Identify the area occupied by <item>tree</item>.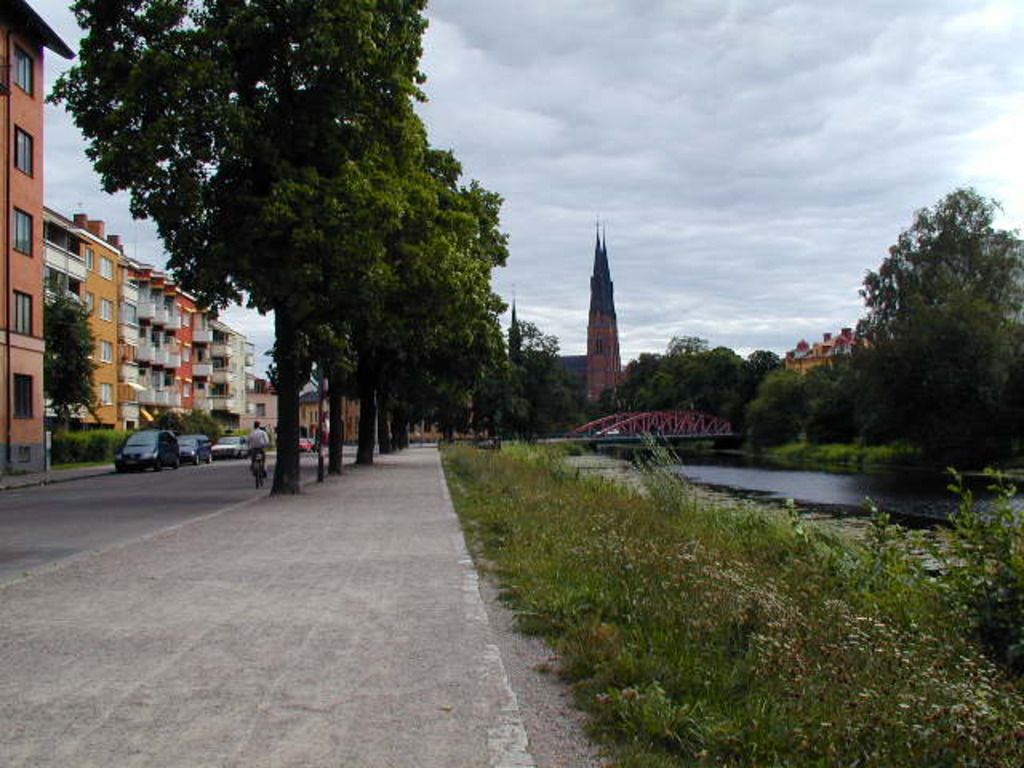
Area: detection(35, 296, 91, 461).
